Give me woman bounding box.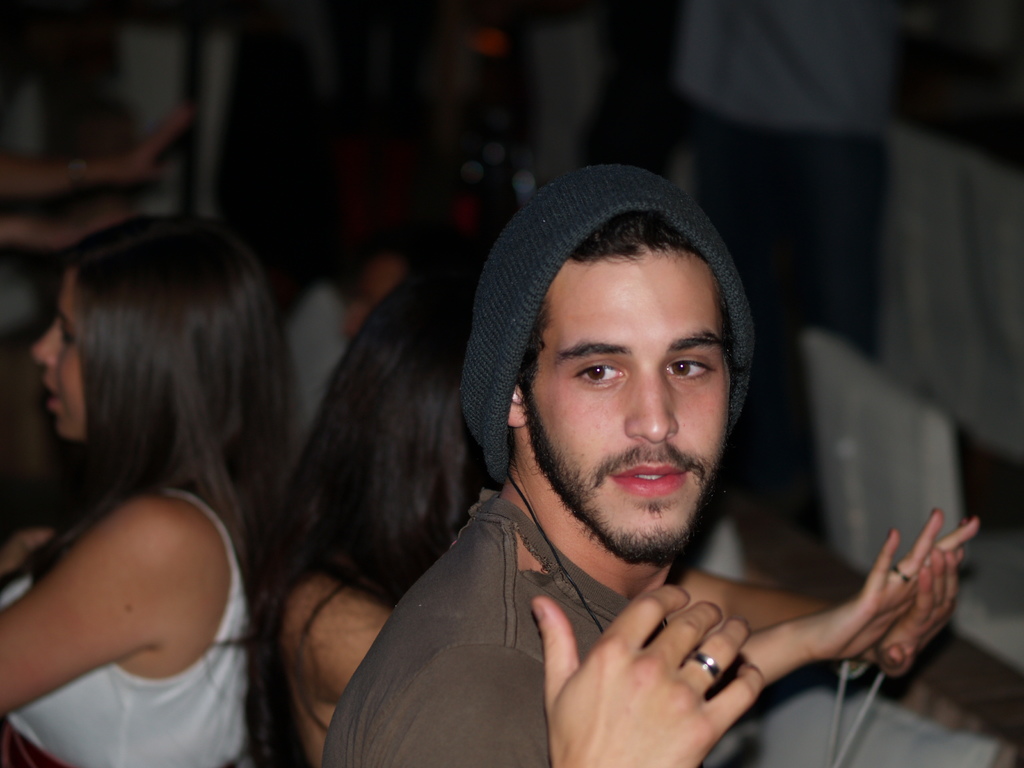
{"left": 270, "top": 265, "right": 513, "bottom": 767}.
